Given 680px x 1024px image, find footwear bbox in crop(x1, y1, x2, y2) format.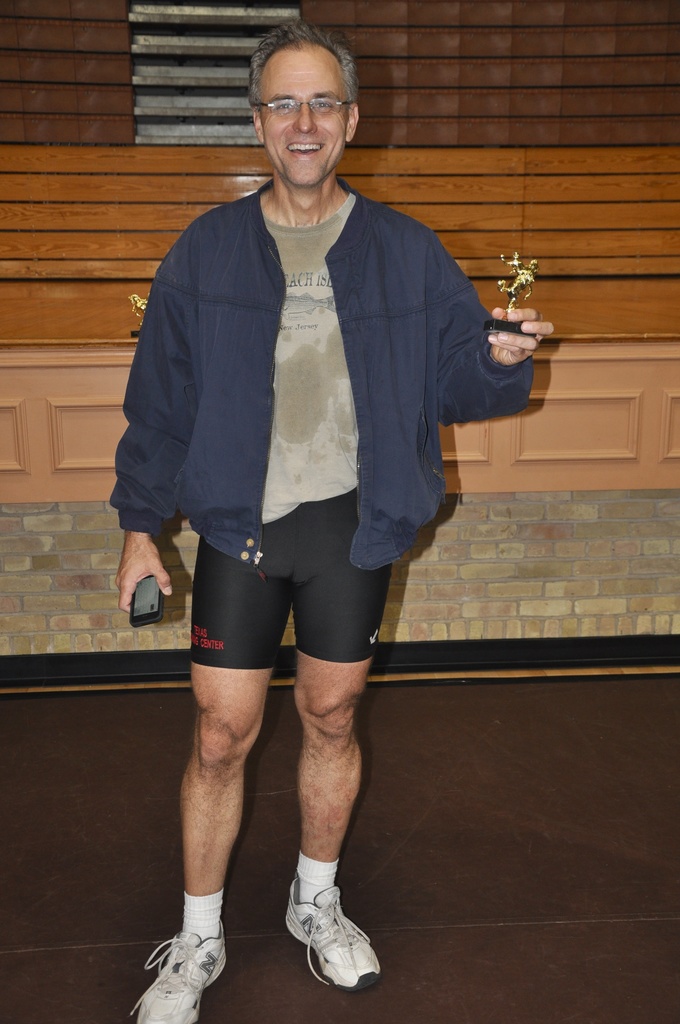
crop(133, 925, 226, 1023).
